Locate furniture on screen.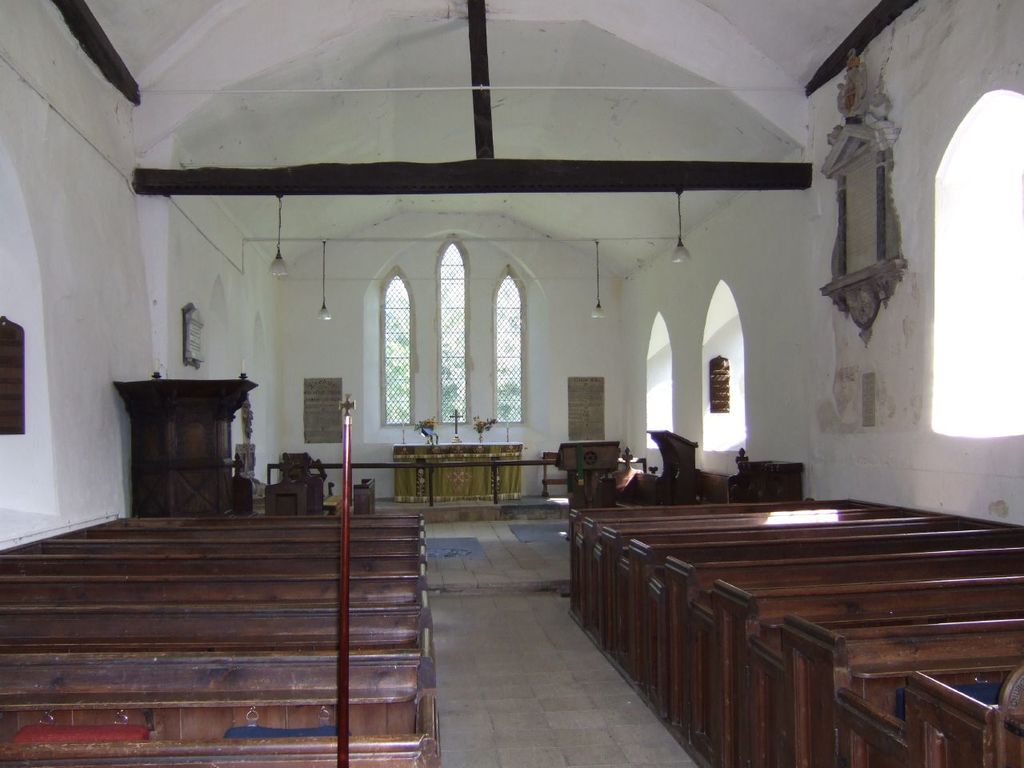
On screen at <region>725, 445, 805, 503</region>.
